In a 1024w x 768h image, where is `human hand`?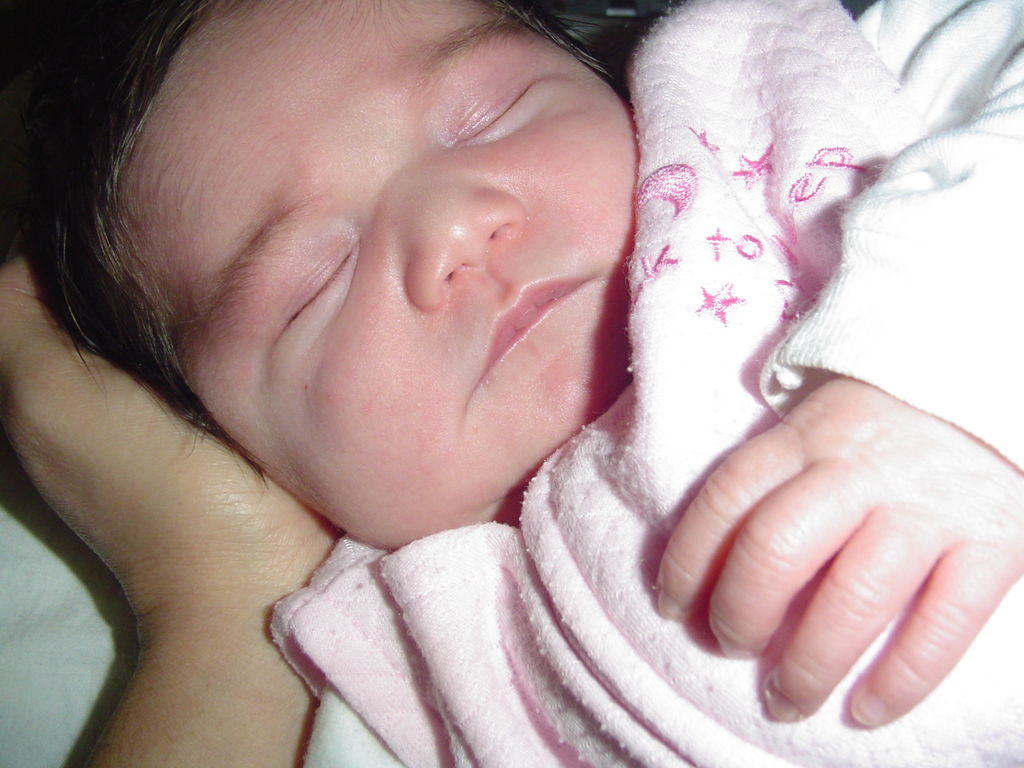
Rect(655, 376, 1023, 719).
